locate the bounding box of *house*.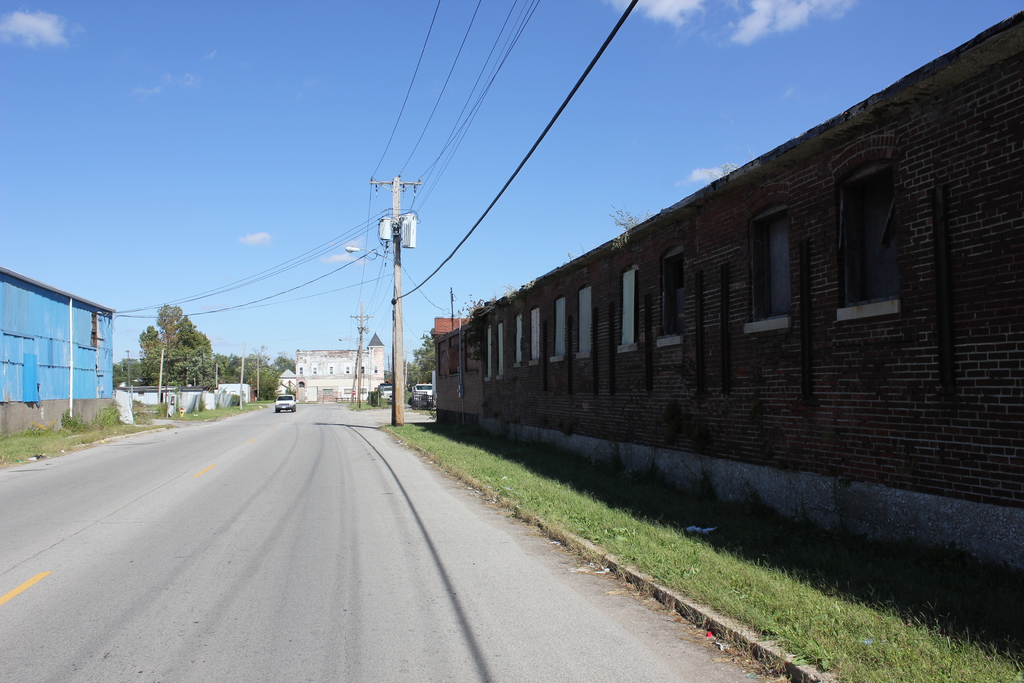
Bounding box: box=[300, 331, 393, 402].
